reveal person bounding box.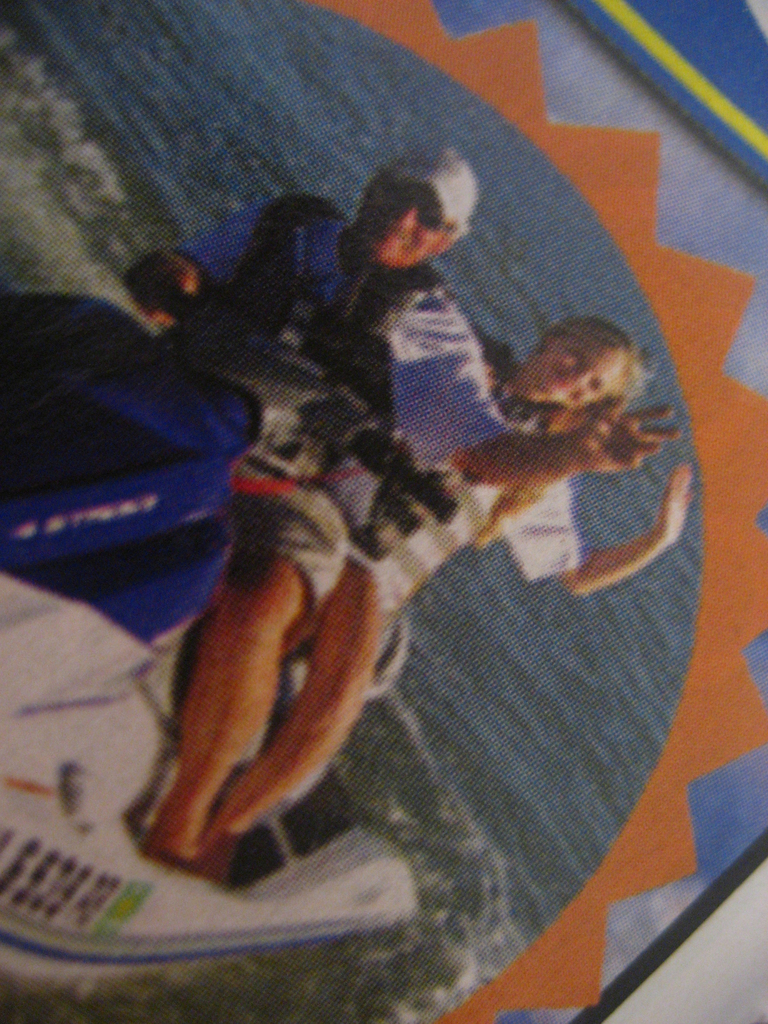
Revealed: <bbox>4, 132, 691, 636</bbox>.
